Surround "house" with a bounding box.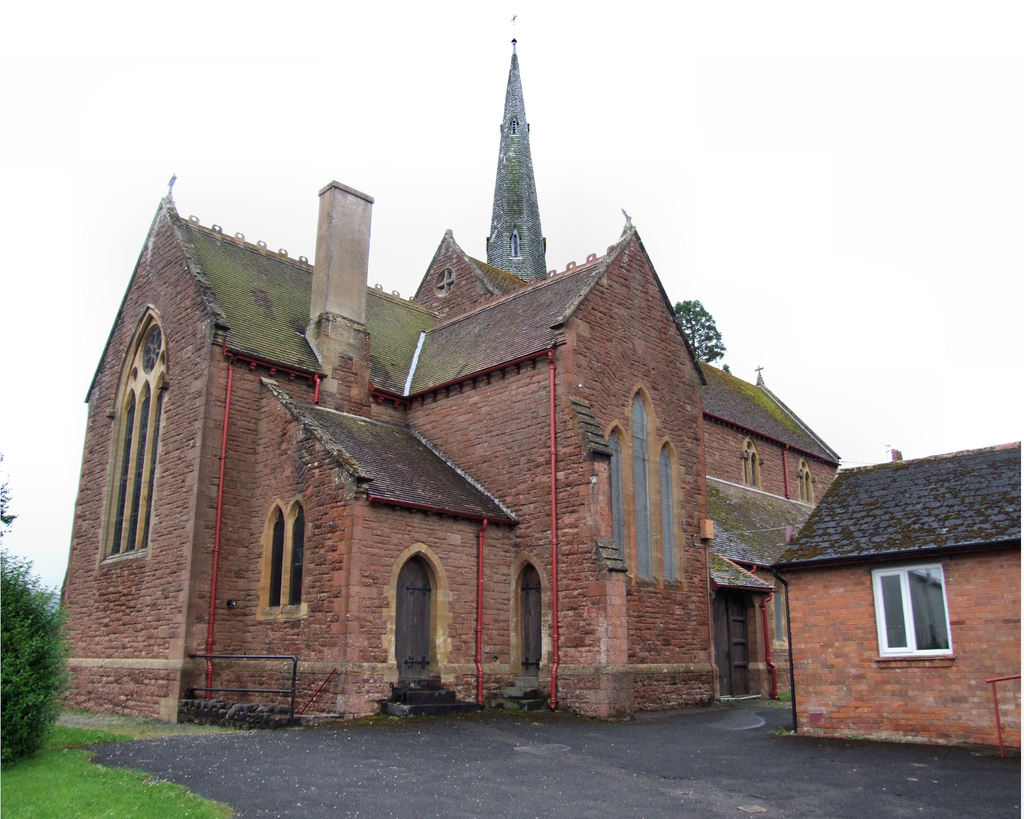
box(704, 386, 835, 704).
